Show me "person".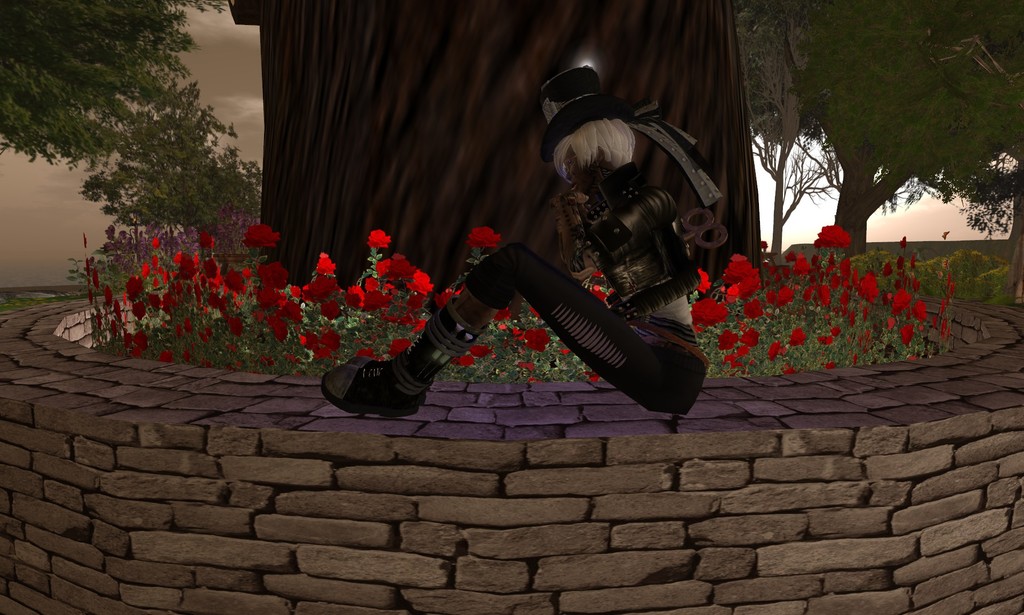
"person" is here: [x1=345, y1=105, x2=716, y2=436].
